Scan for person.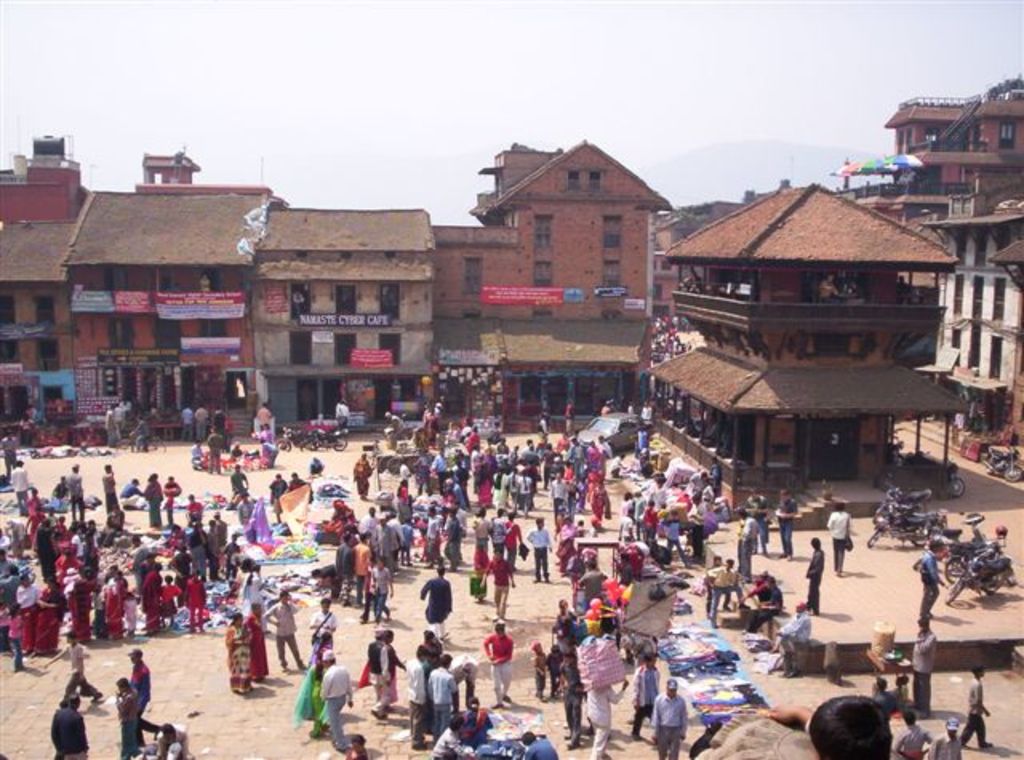
Scan result: pyautogui.locateOnScreen(474, 510, 488, 538).
